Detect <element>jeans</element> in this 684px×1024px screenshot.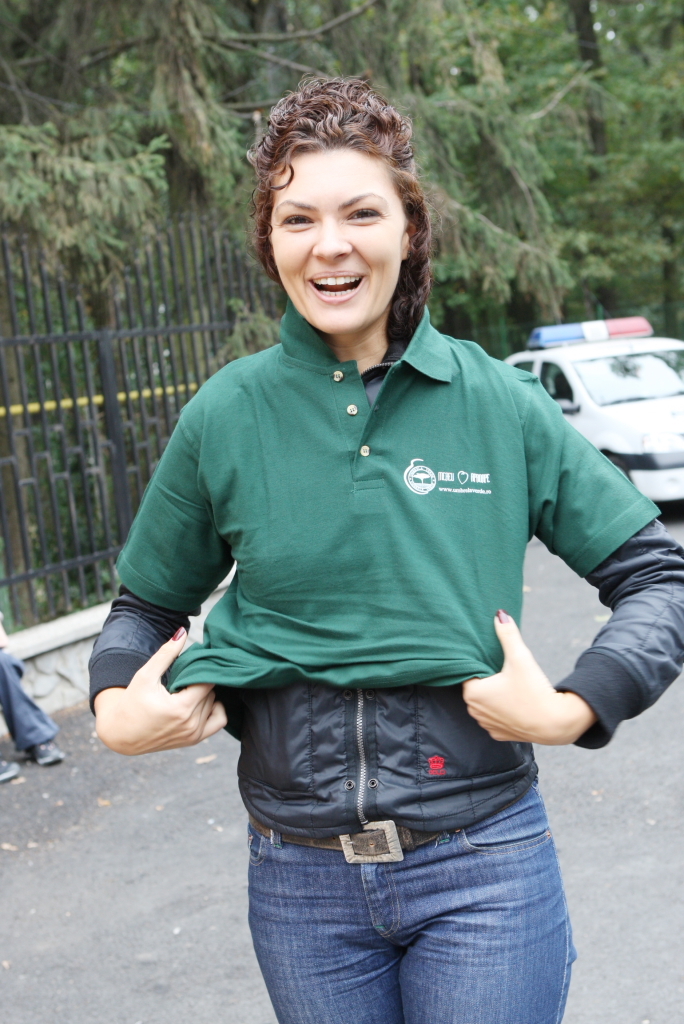
Detection: l=250, t=783, r=580, b=1023.
